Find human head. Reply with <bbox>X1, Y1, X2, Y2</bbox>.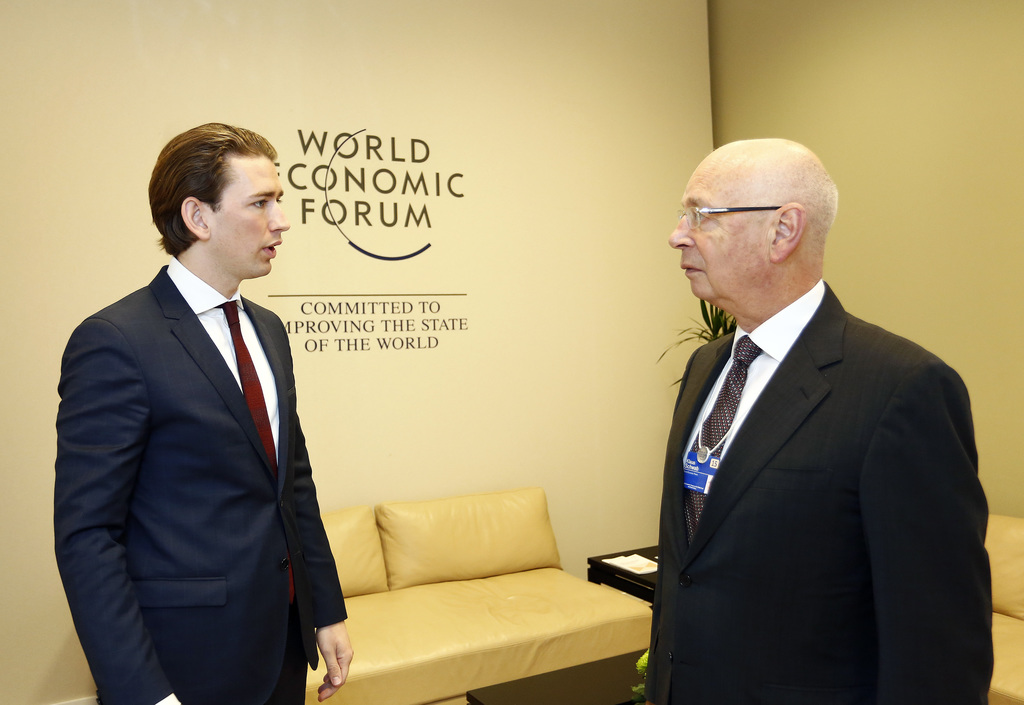
<bbox>135, 120, 296, 283</bbox>.
